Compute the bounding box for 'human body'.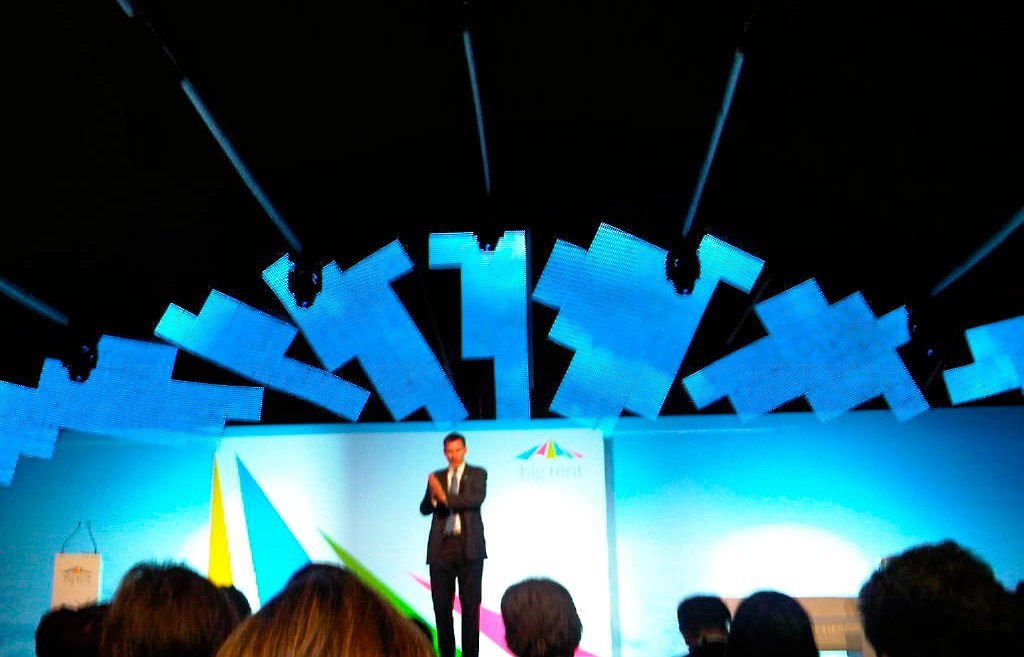
detection(668, 597, 724, 656).
